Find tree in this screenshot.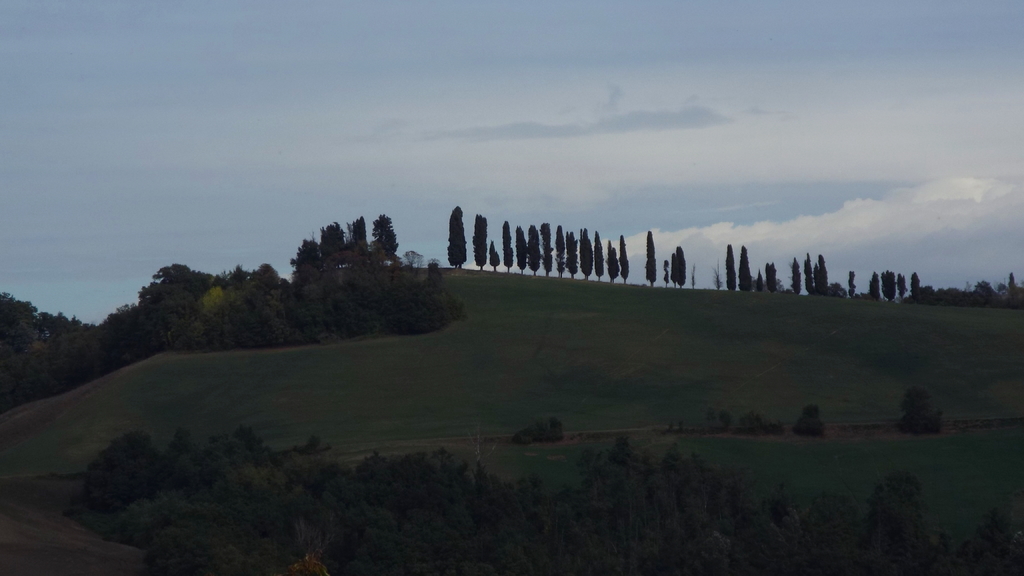
The bounding box for tree is <region>606, 241, 617, 283</region>.
